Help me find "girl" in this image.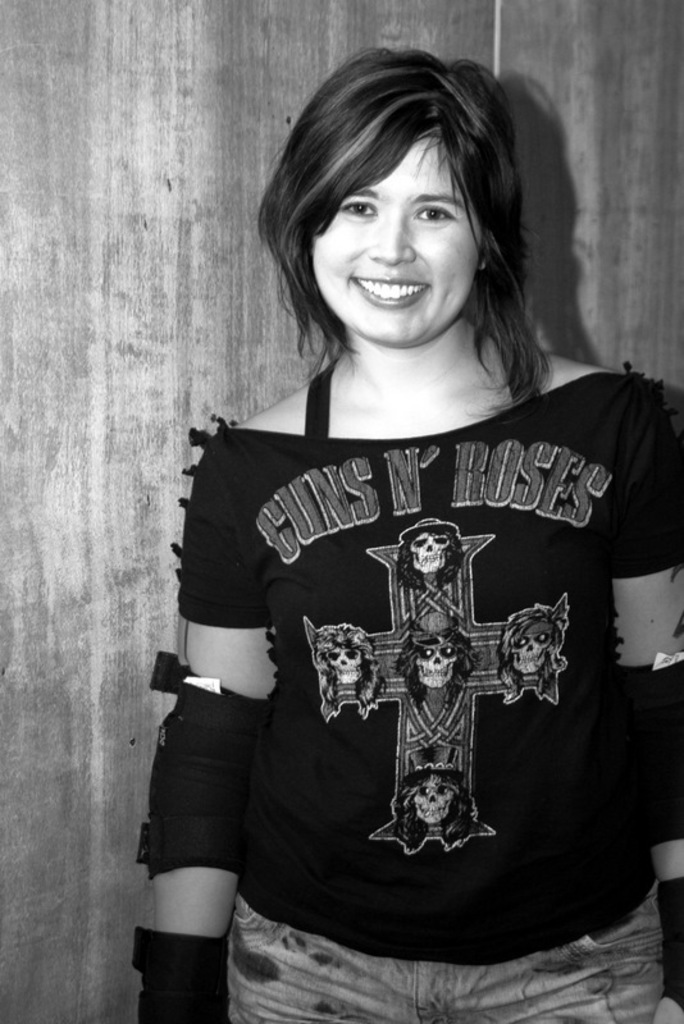
Found it: crop(141, 49, 683, 1023).
